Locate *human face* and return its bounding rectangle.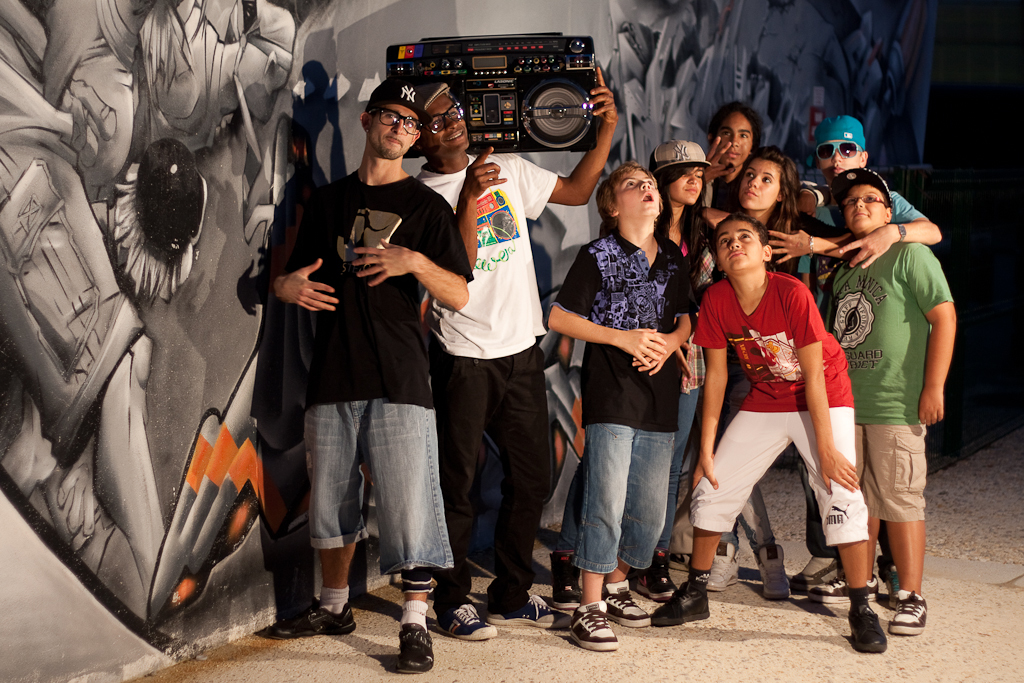
Rect(376, 101, 422, 153).
